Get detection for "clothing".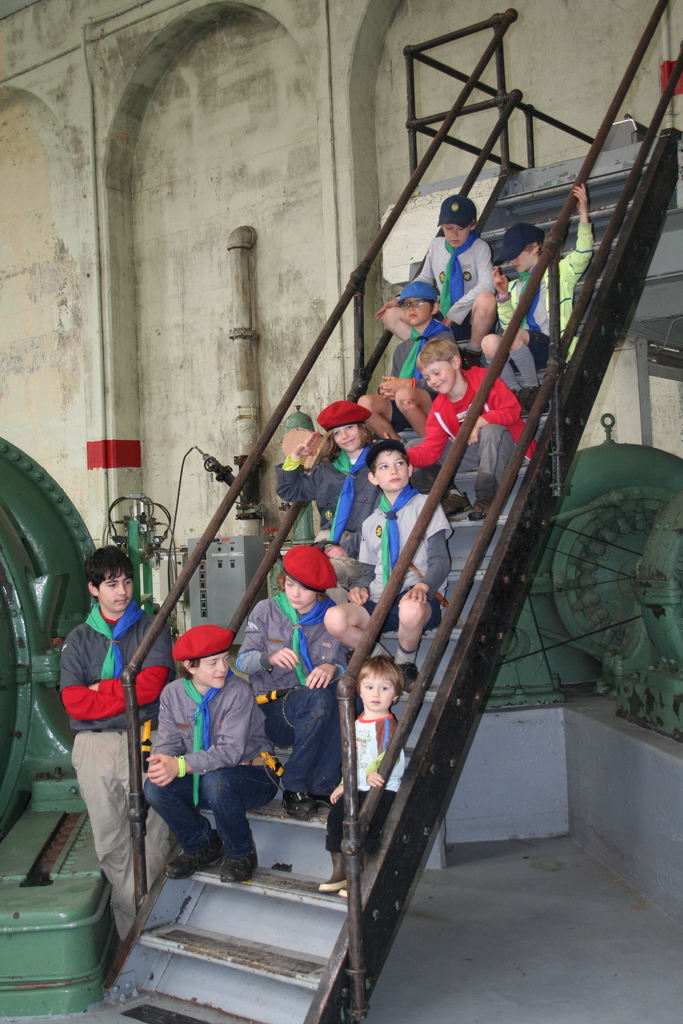
Detection: x1=345, y1=710, x2=397, y2=867.
